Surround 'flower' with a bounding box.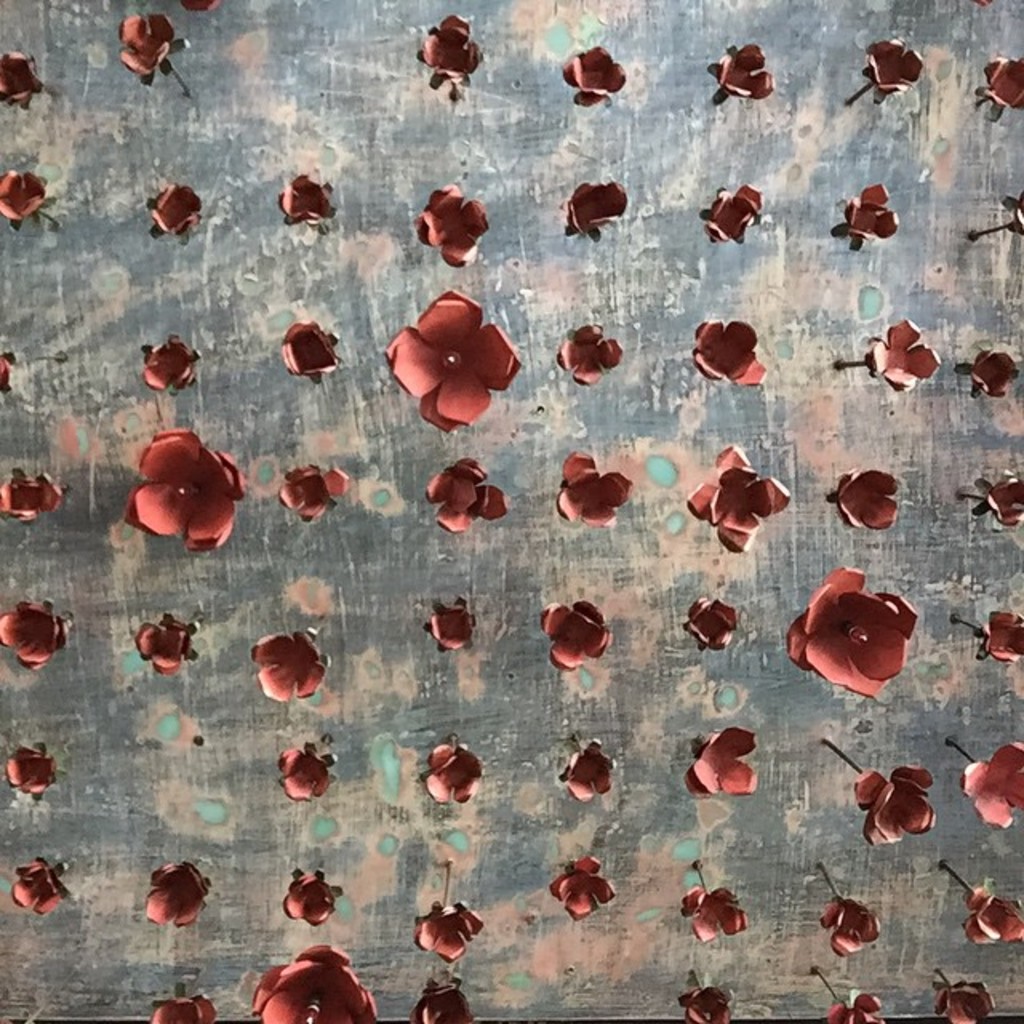
[960, 734, 1022, 835].
